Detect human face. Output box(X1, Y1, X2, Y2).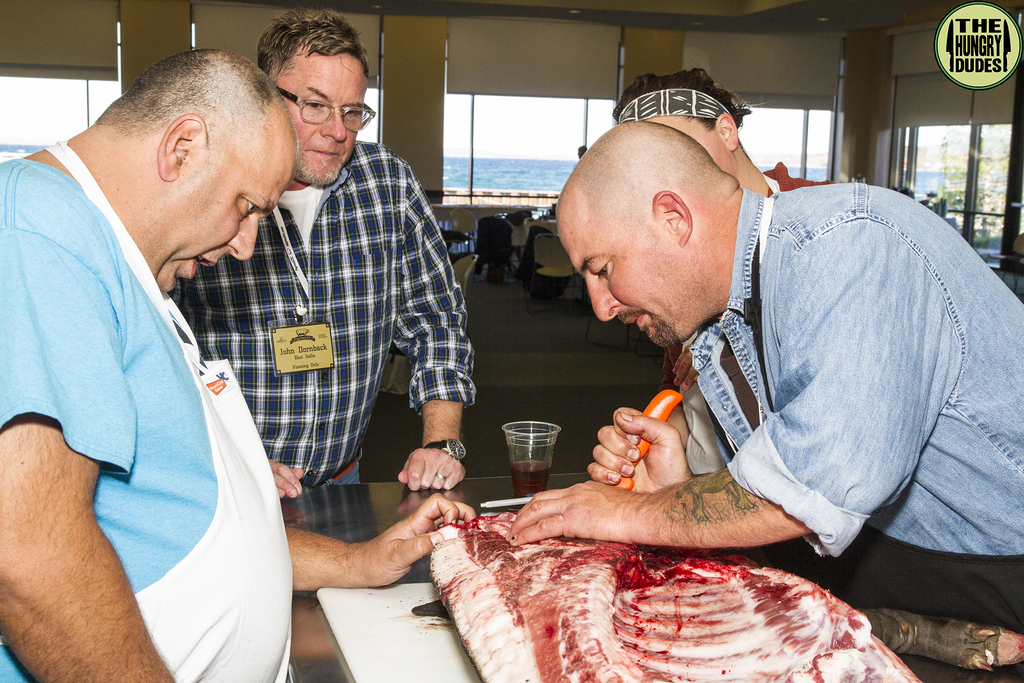
box(277, 53, 367, 185).
